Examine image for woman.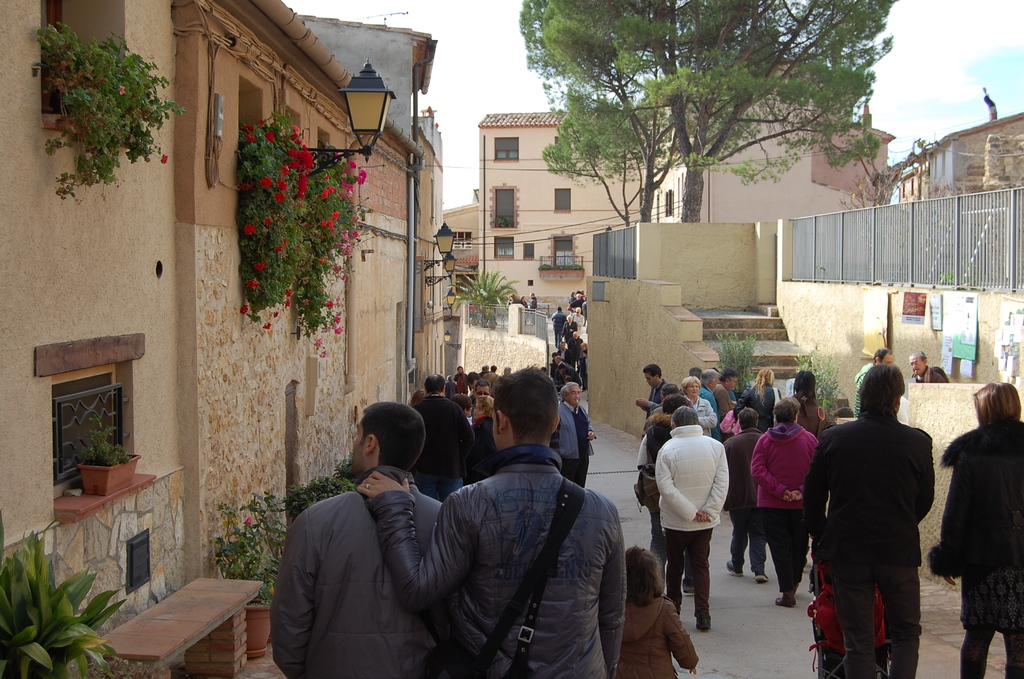
Examination result: locate(789, 365, 831, 433).
